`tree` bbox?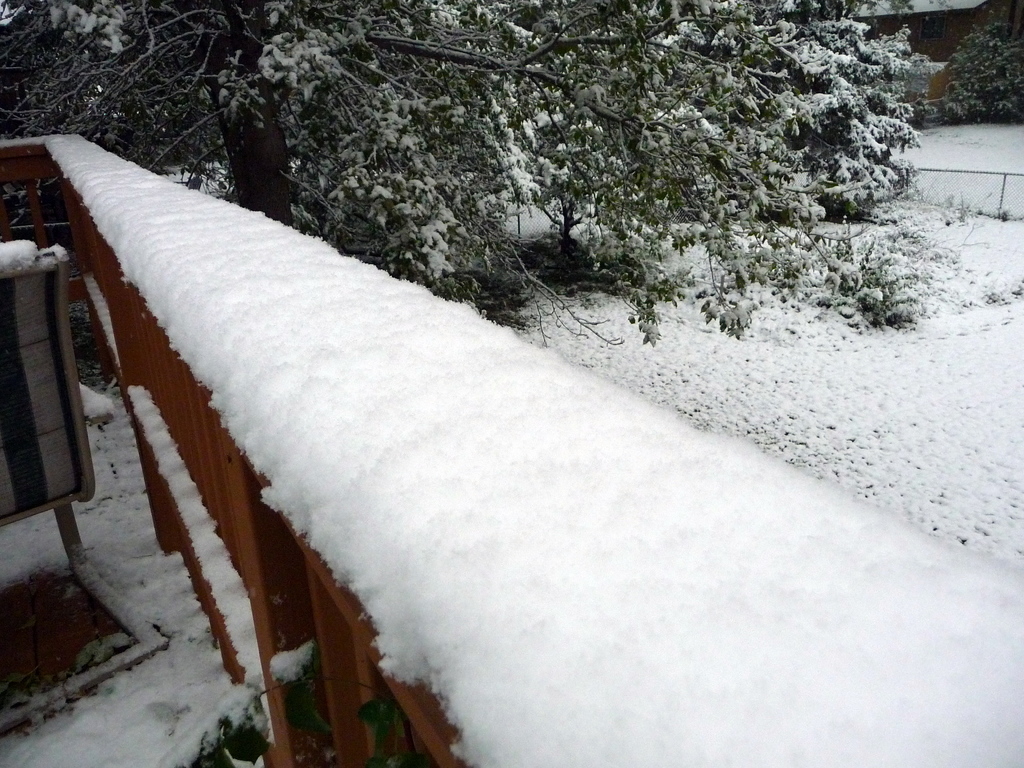
left=0, top=0, right=1023, bottom=461
